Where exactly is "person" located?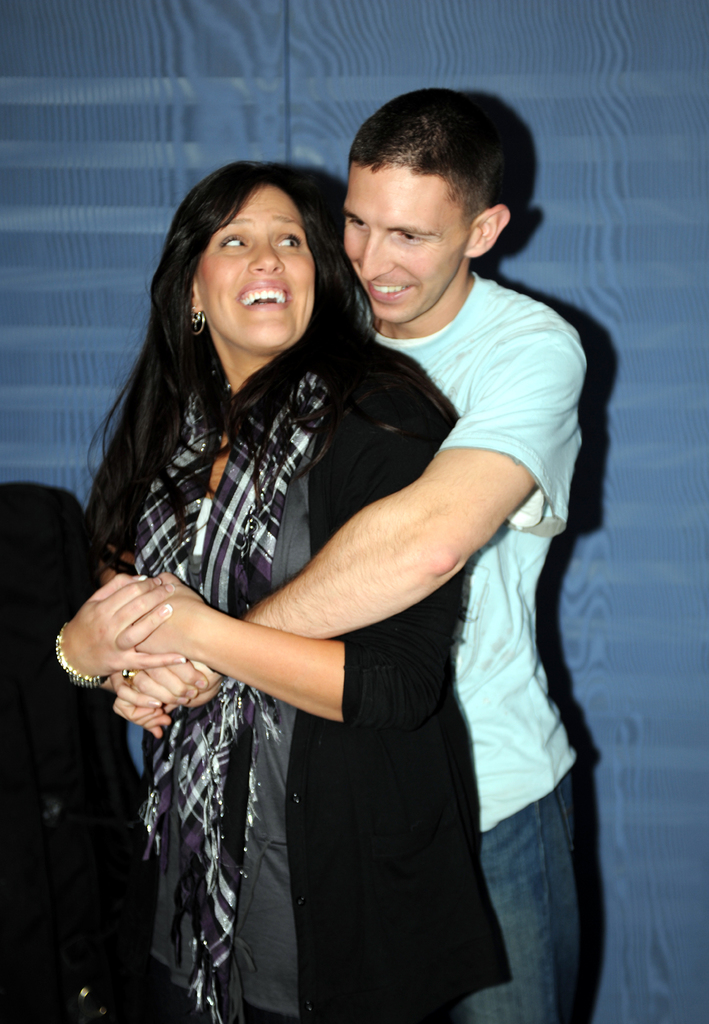
Its bounding box is locate(56, 160, 501, 1023).
